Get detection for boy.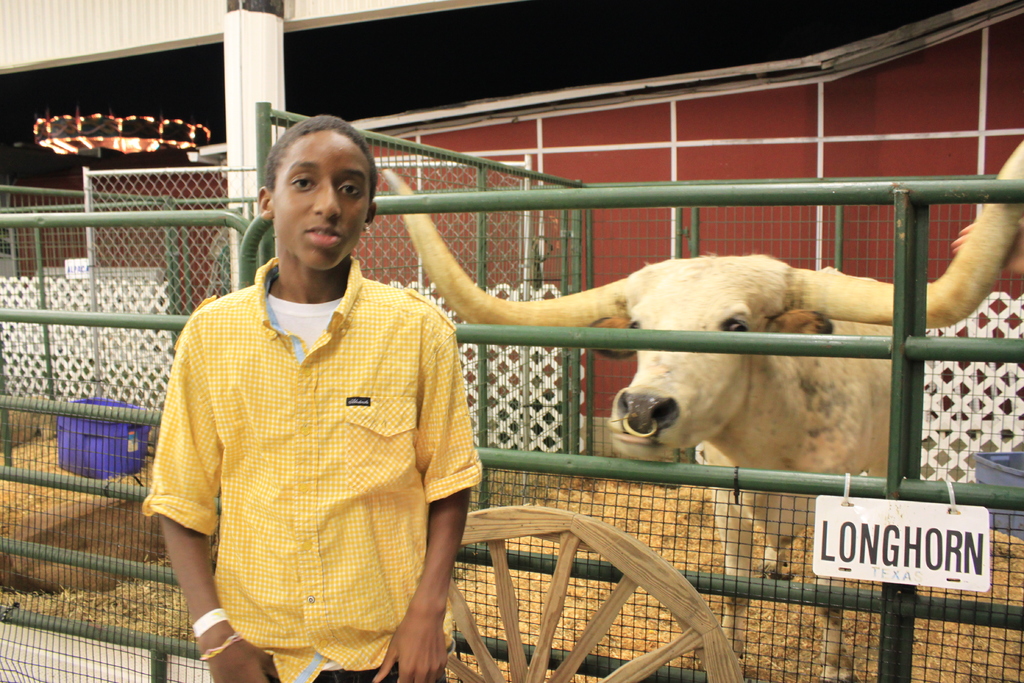
Detection: l=139, t=112, r=483, b=682.
